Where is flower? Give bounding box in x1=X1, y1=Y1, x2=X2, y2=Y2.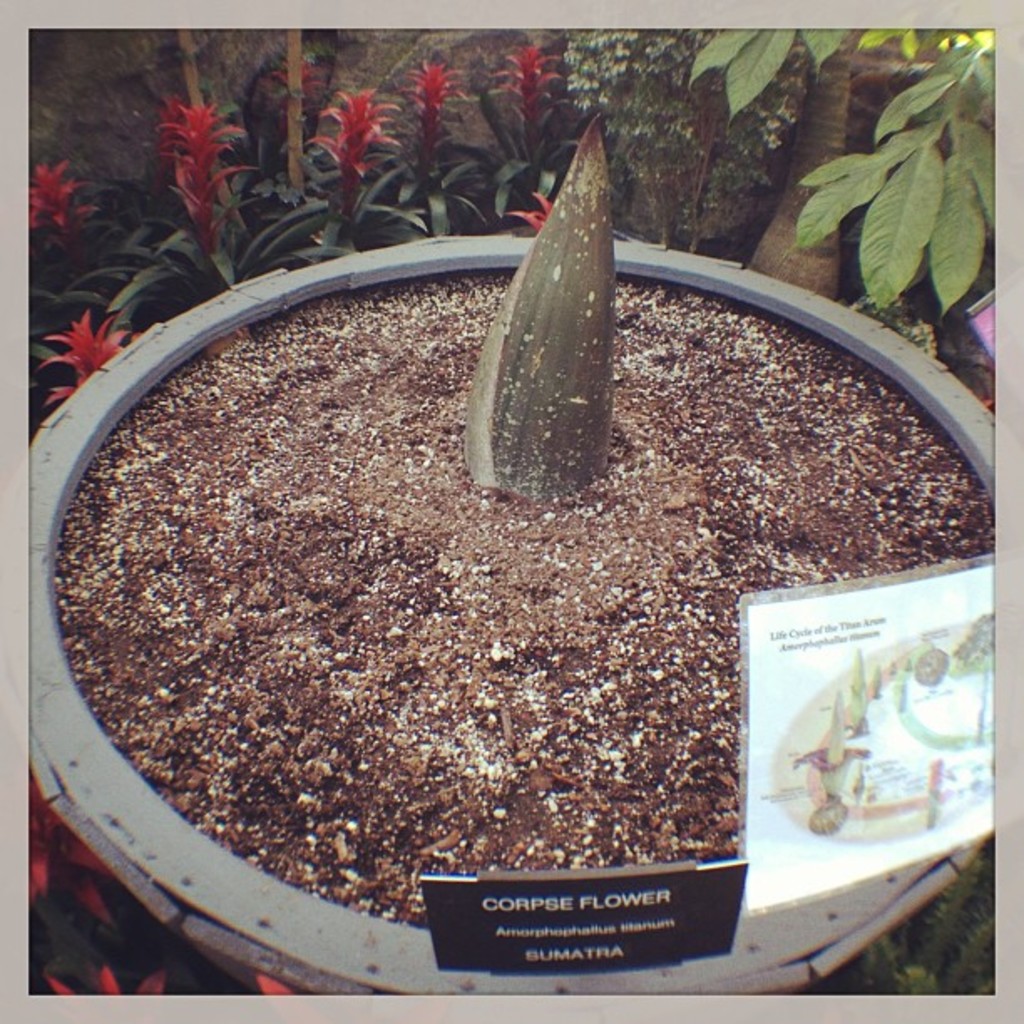
x1=152, y1=110, x2=248, y2=243.
